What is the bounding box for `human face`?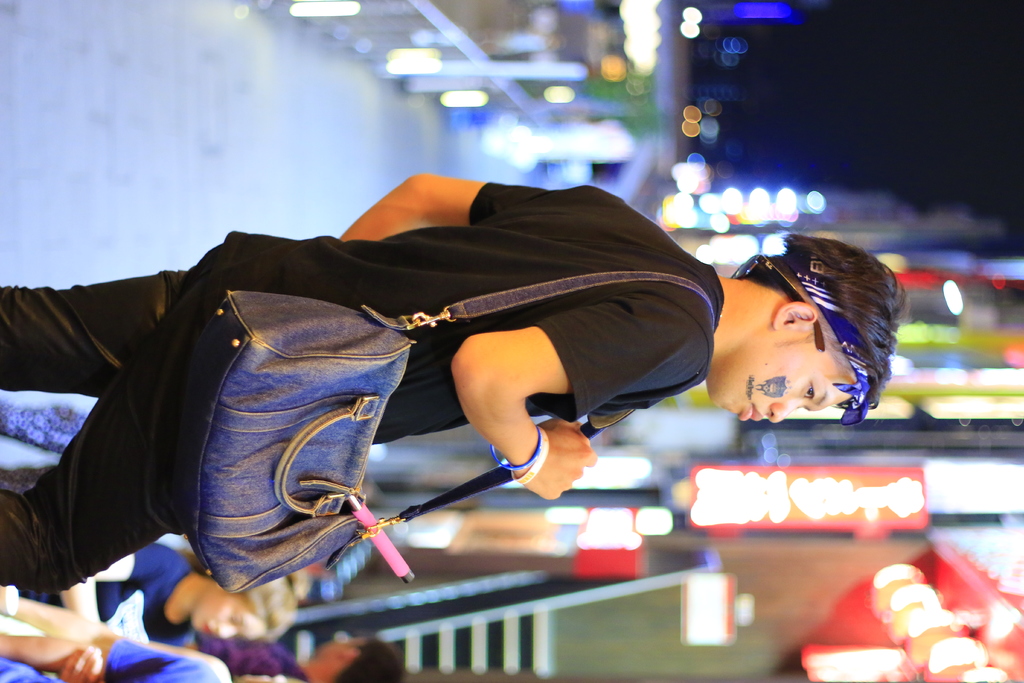
[x1=719, y1=328, x2=856, y2=424].
